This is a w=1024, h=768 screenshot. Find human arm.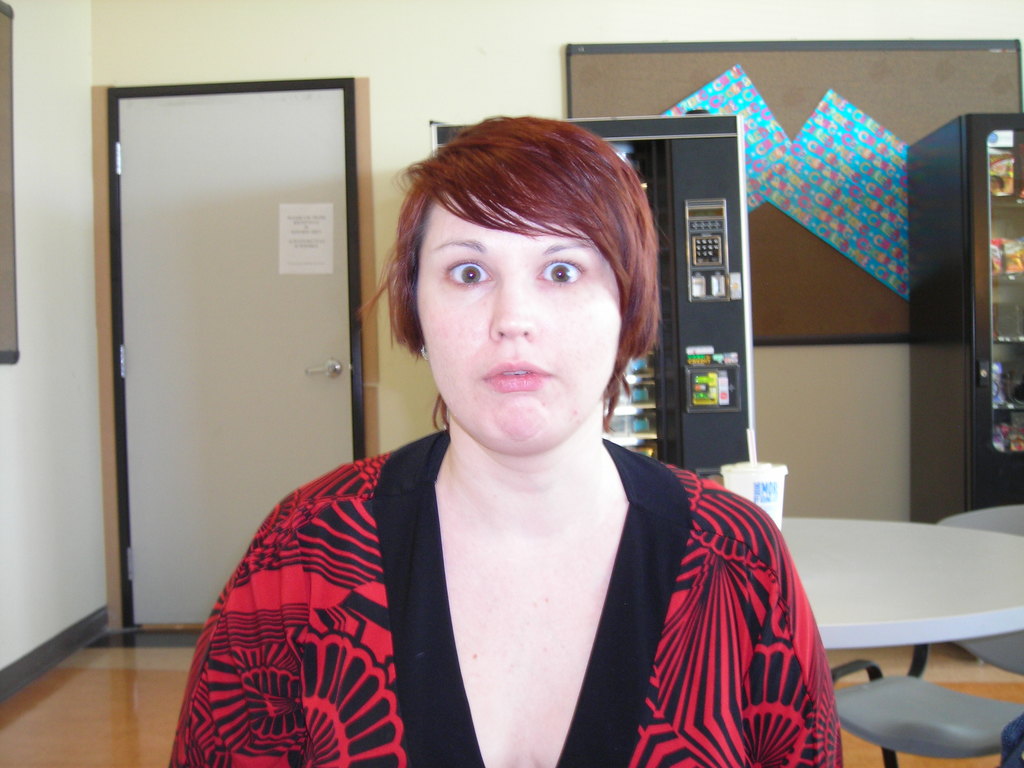
Bounding box: Rect(164, 505, 310, 767).
